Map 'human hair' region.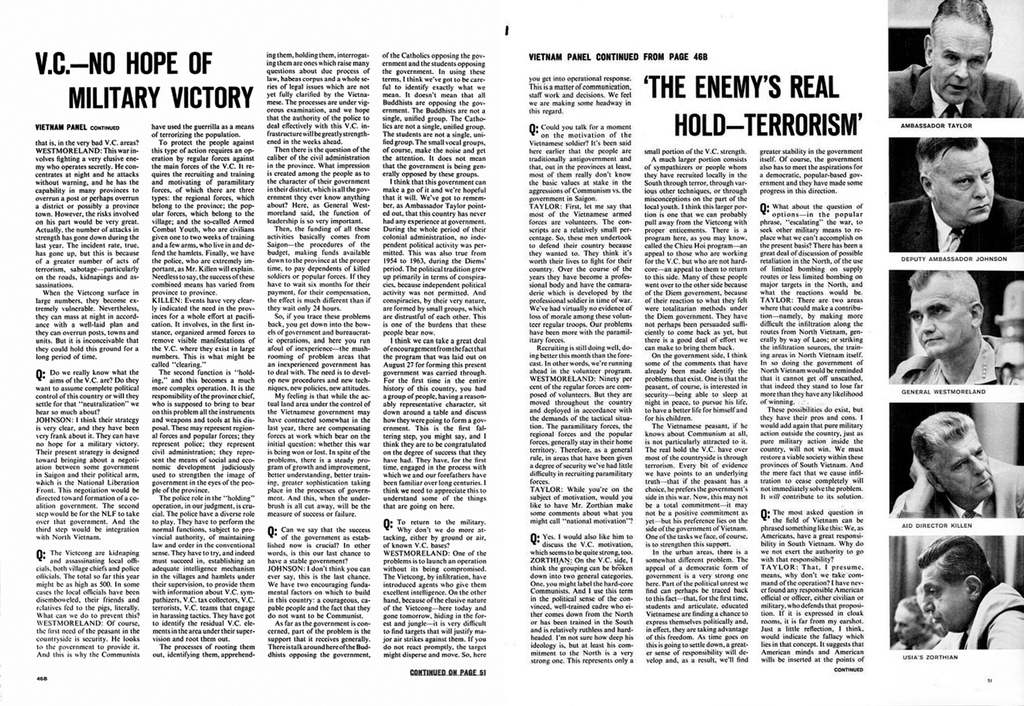
Mapped to rect(911, 263, 958, 285).
